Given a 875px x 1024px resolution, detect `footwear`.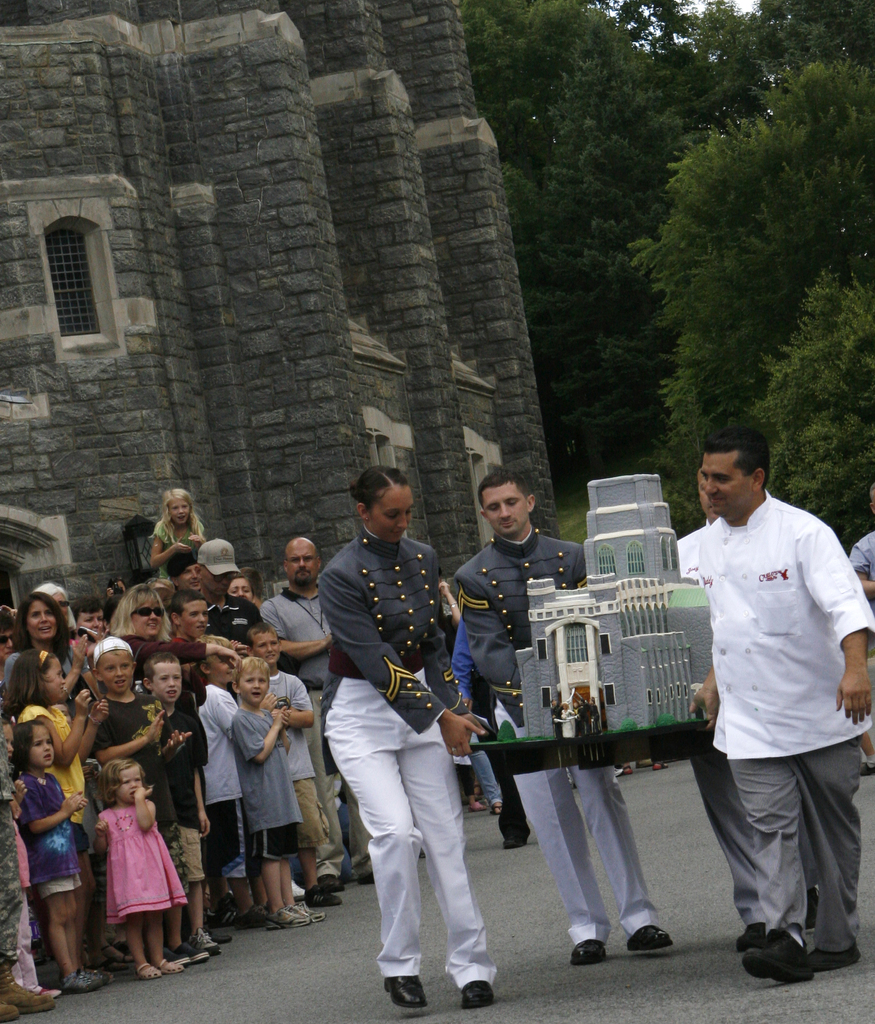
pyautogui.locateOnScreen(745, 938, 811, 977).
